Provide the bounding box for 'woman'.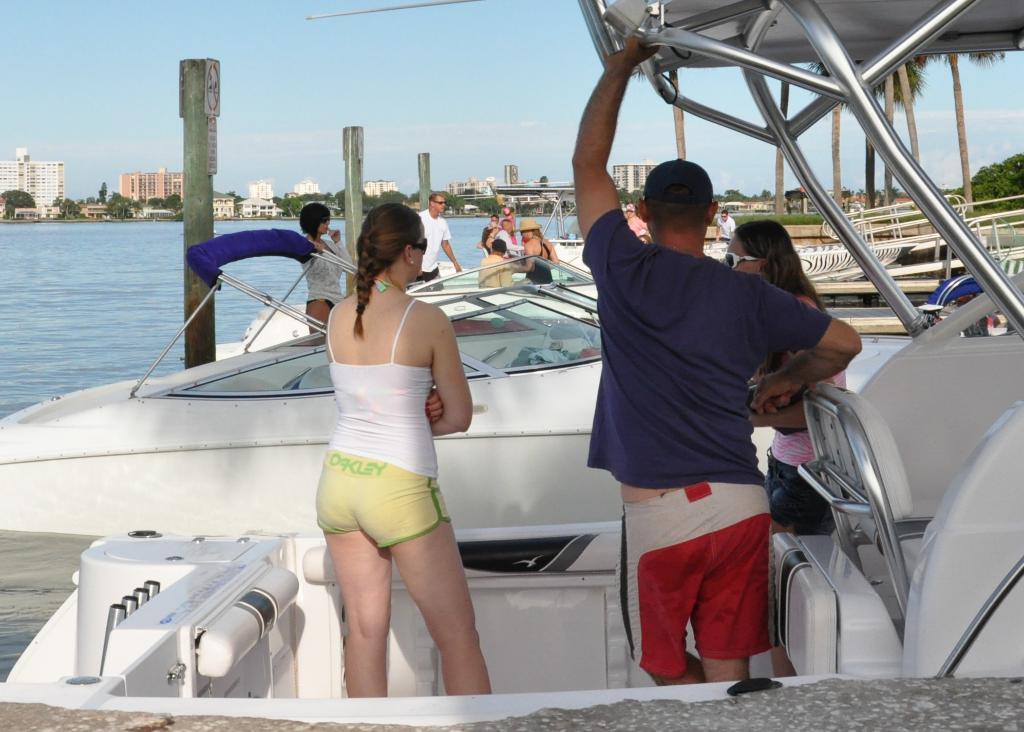
box(292, 174, 490, 697).
